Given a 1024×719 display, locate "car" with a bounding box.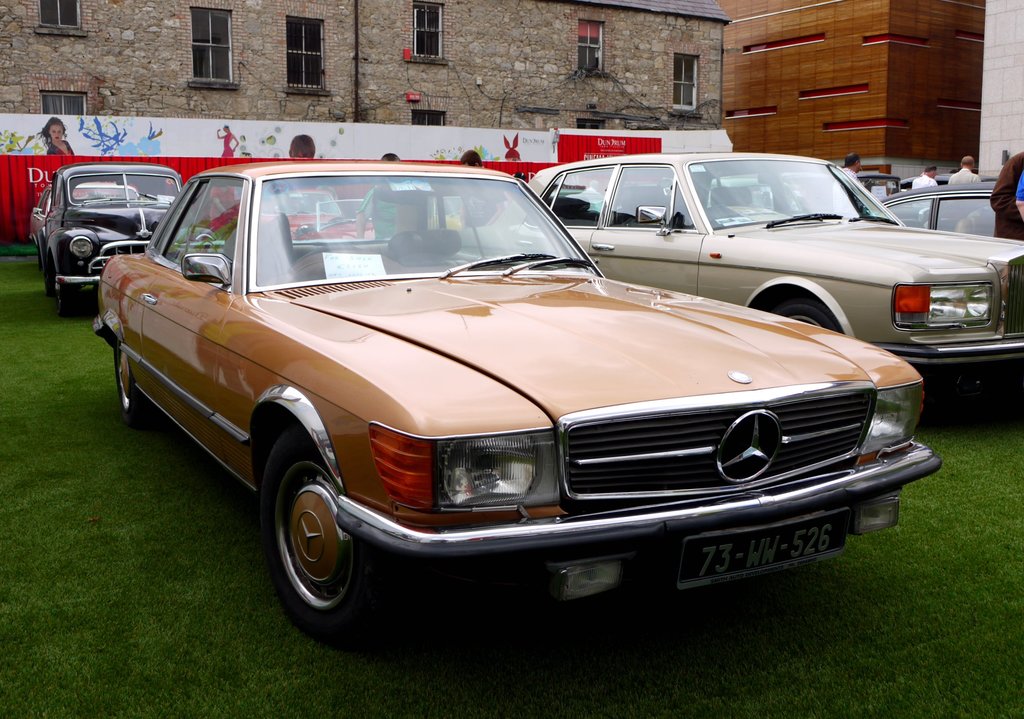
Located: [30,164,182,316].
